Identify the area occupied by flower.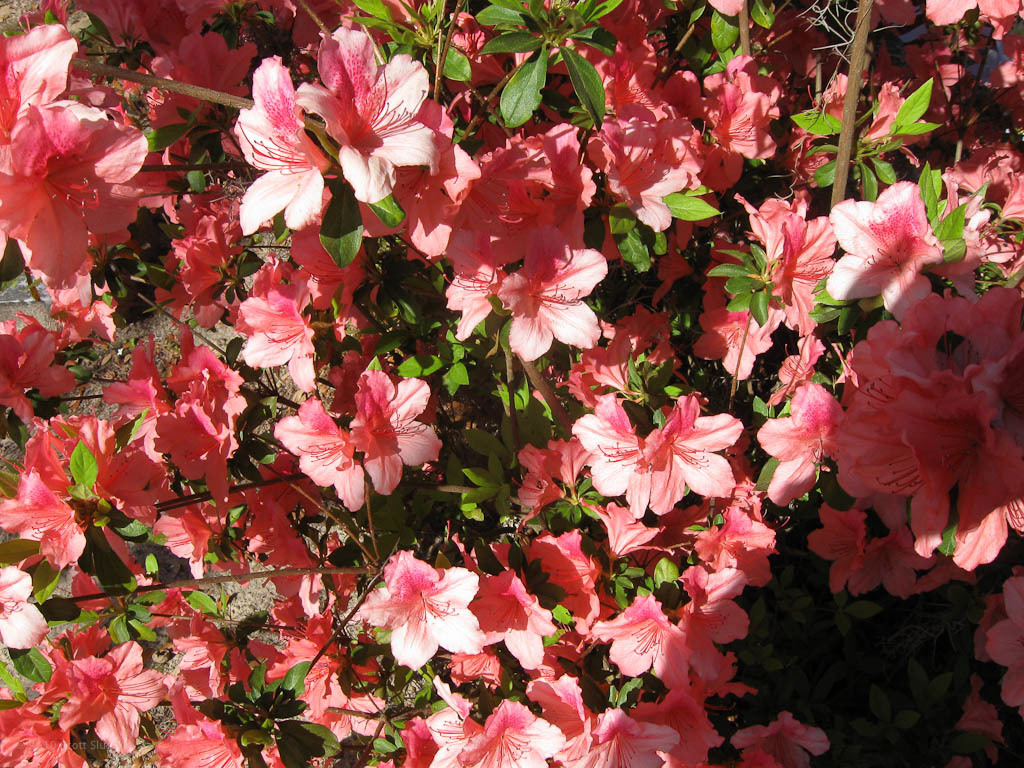
Area: detection(577, 392, 750, 523).
